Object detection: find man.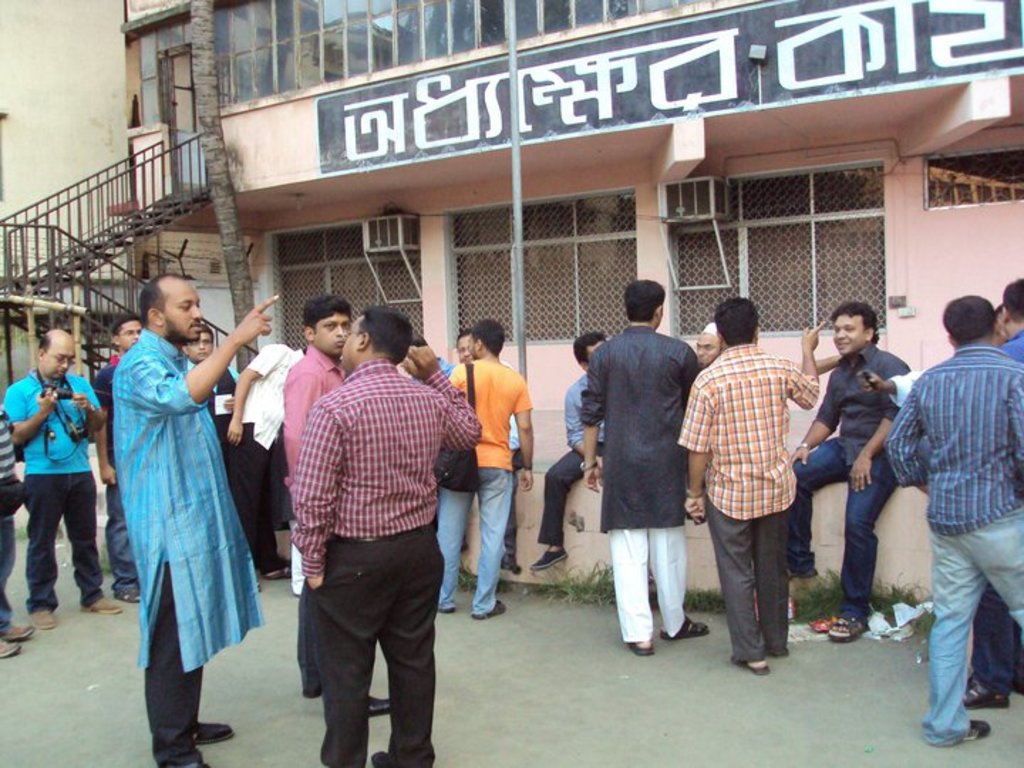
<bbox>680, 300, 821, 676</bbox>.
